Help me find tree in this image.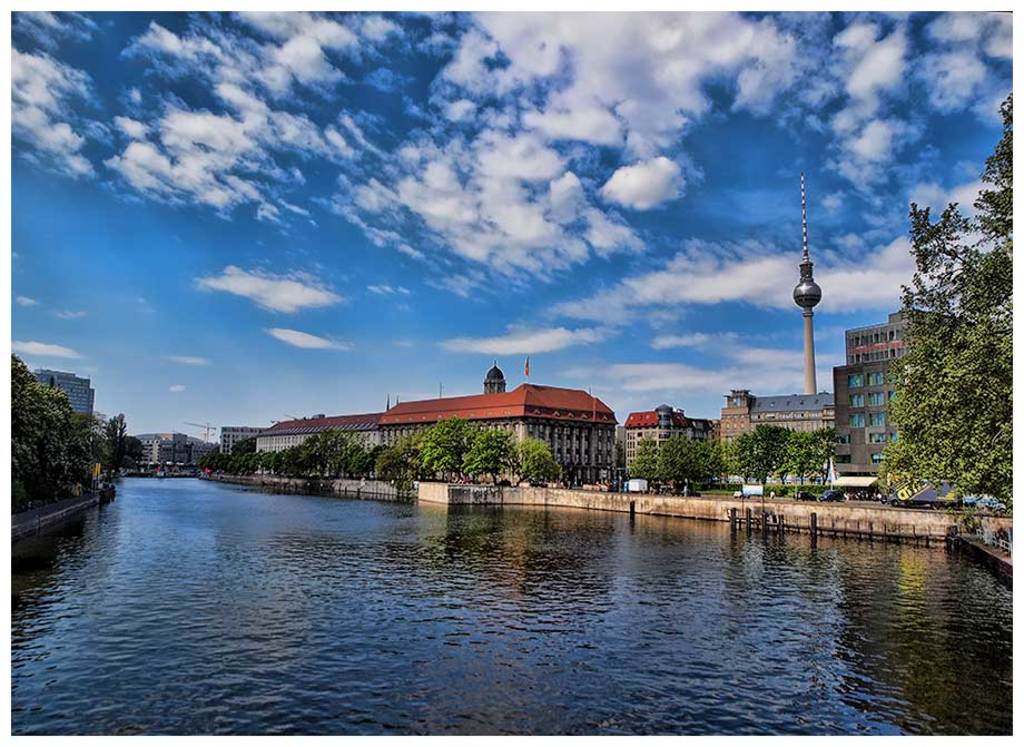
Found it: [x1=8, y1=345, x2=140, y2=505].
